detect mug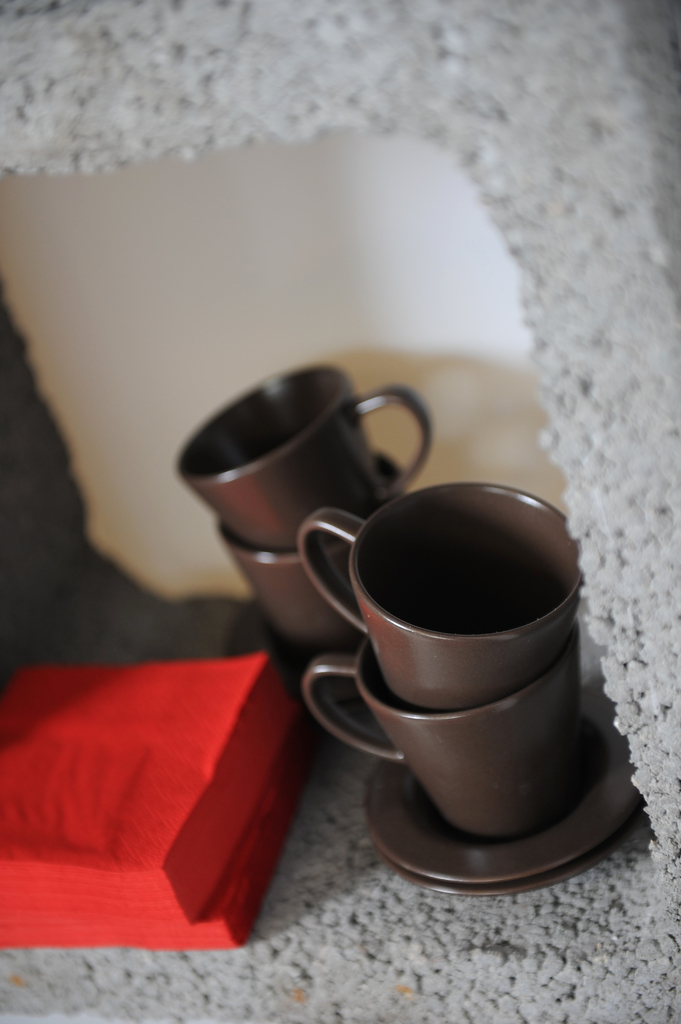
(left=296, top=485, right=586, bottom=714)
